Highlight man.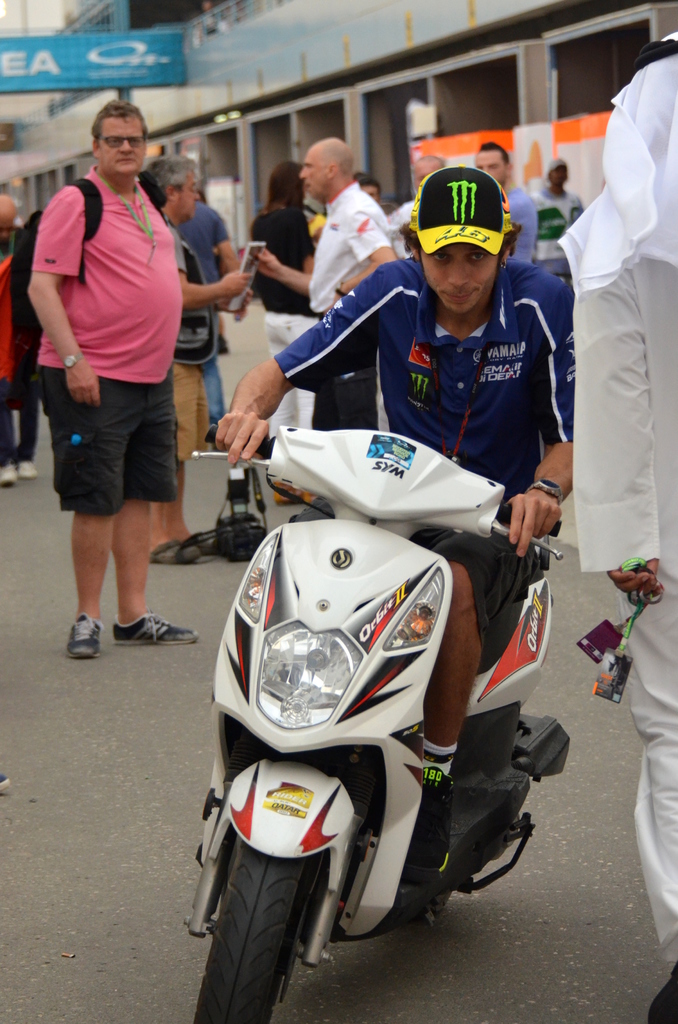
Highlighted region: 255 140 399 520.
